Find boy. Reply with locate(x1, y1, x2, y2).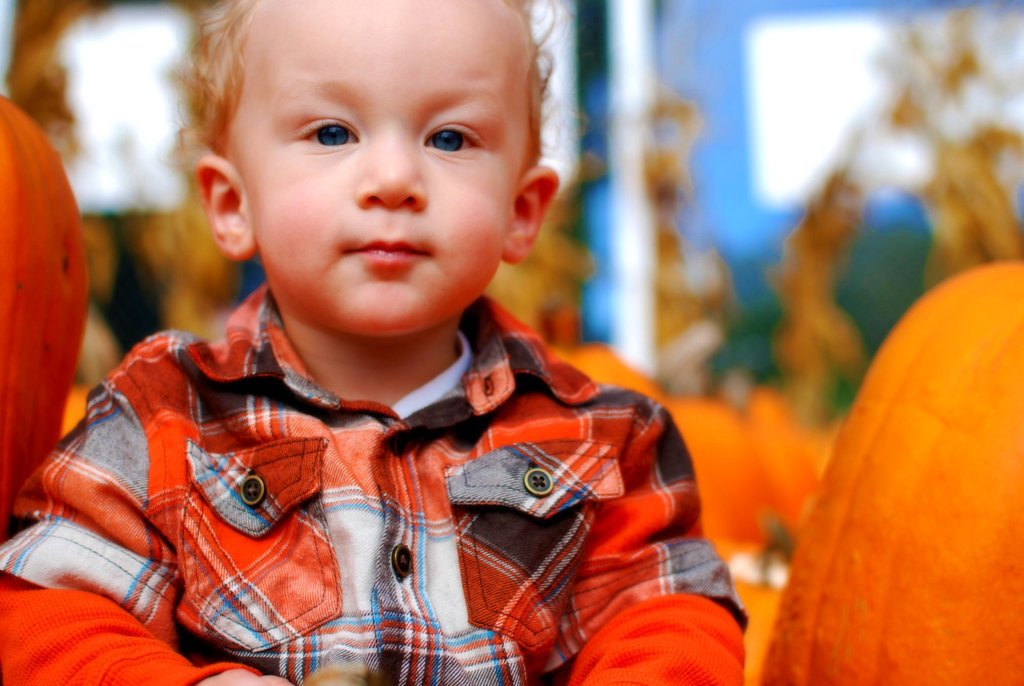
locate(0, 0, 749, 685).
